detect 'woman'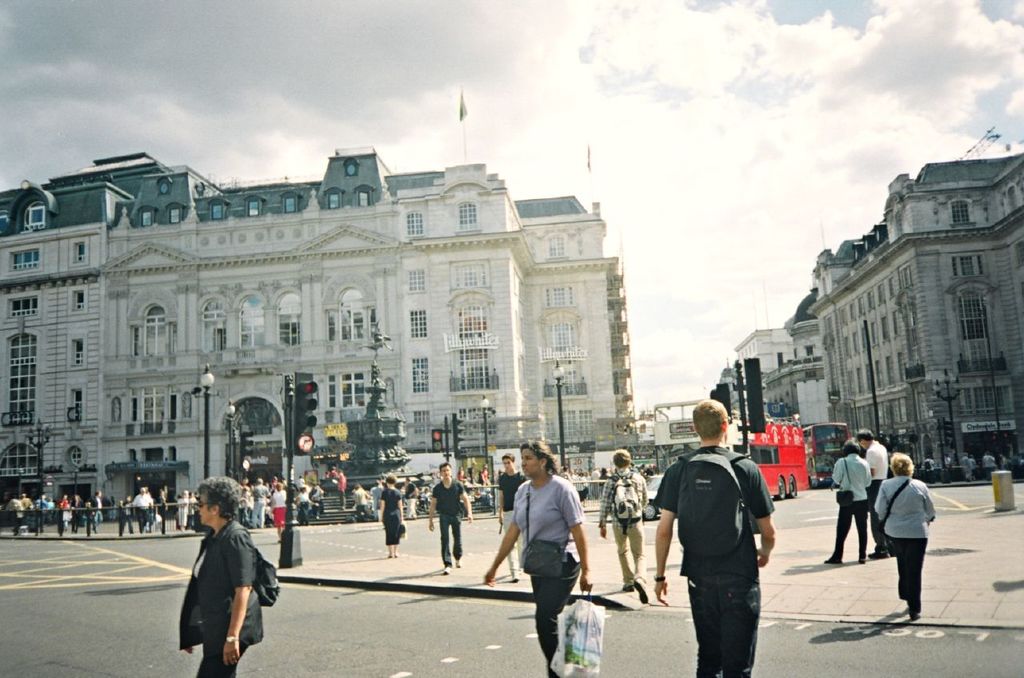
(174,489,274,677)
